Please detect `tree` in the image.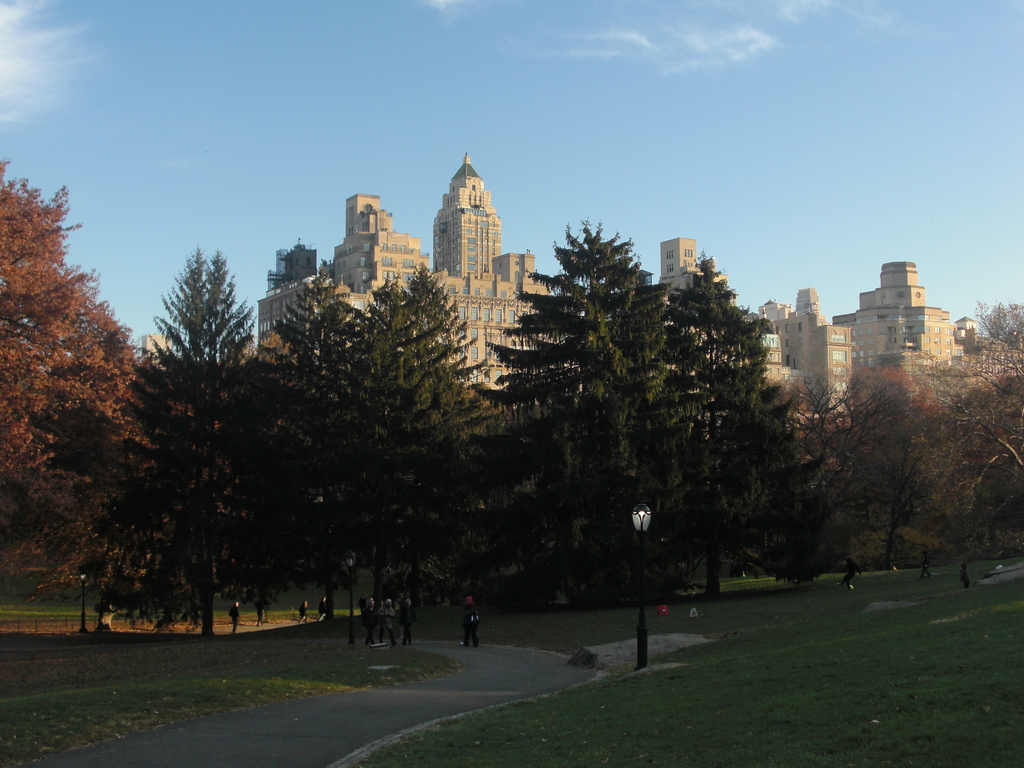
(51, 342, 234, 638).
